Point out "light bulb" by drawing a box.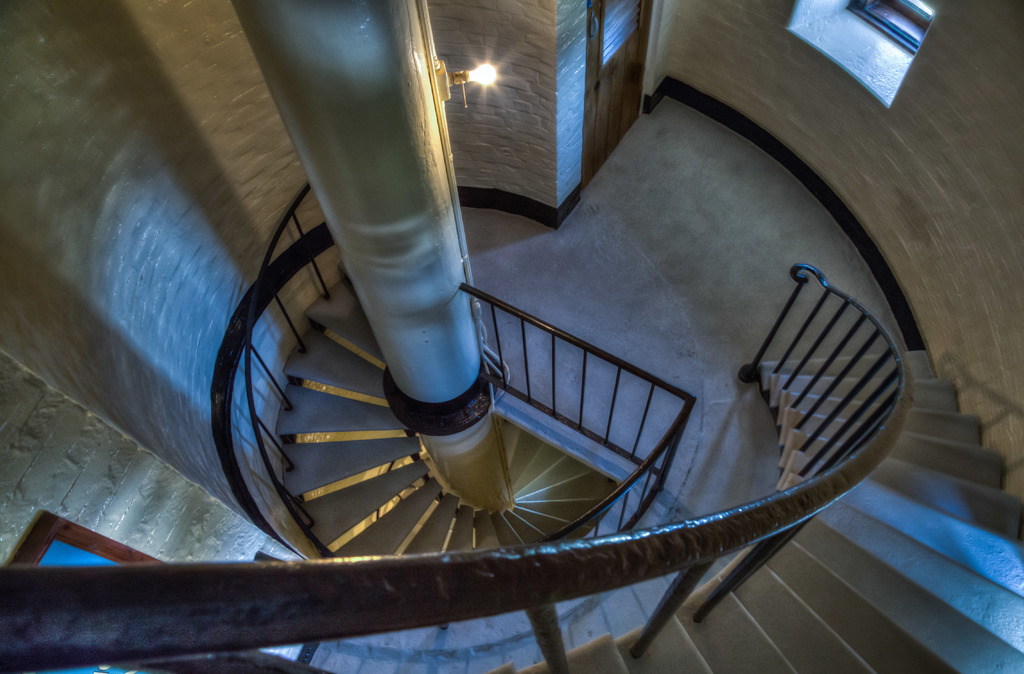
467, 63, 497, 84.
